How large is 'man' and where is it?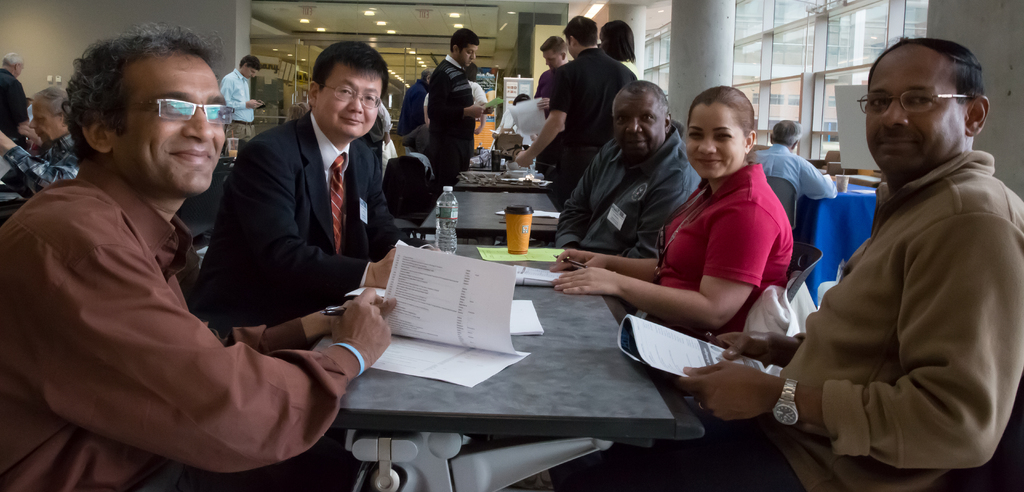
Bounding box: bbox=[0, 51, 33, 134].
